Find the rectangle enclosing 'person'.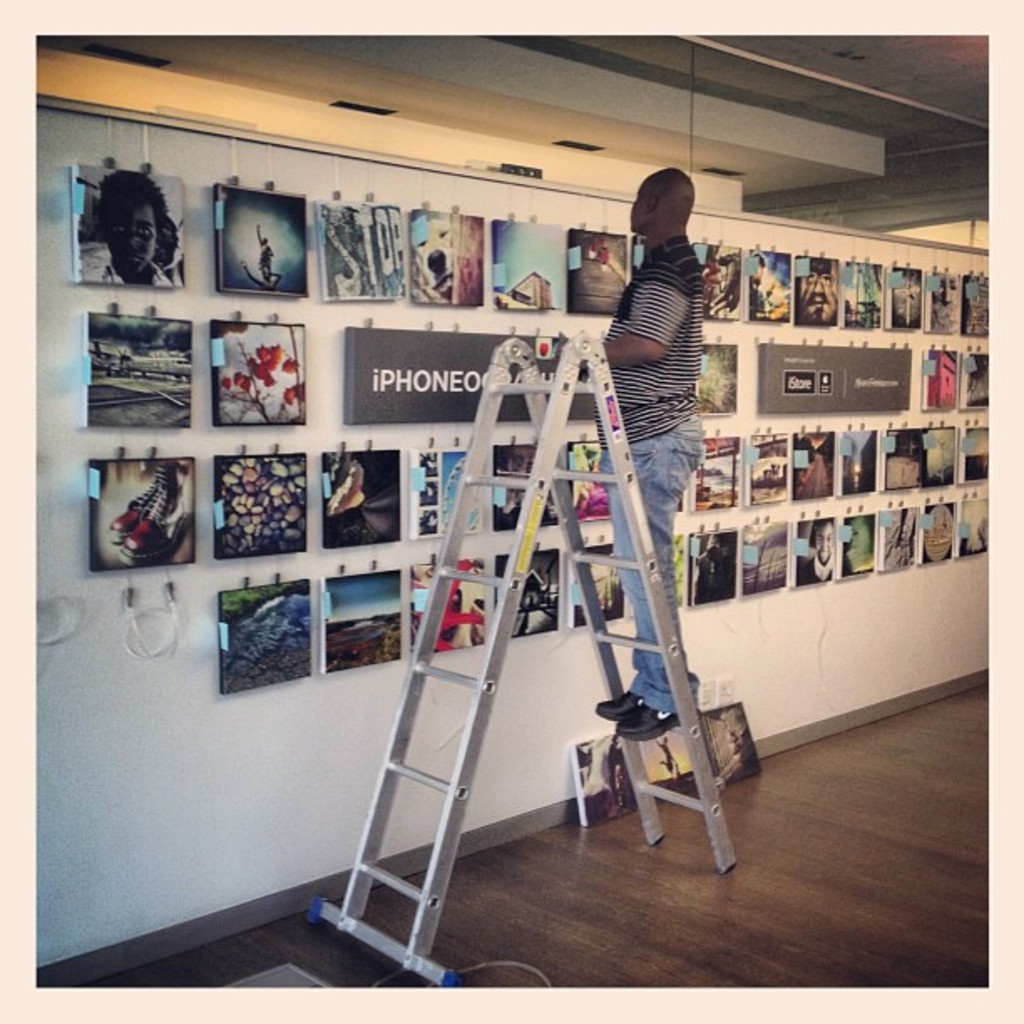
<box>686,534,736,601</box>.
